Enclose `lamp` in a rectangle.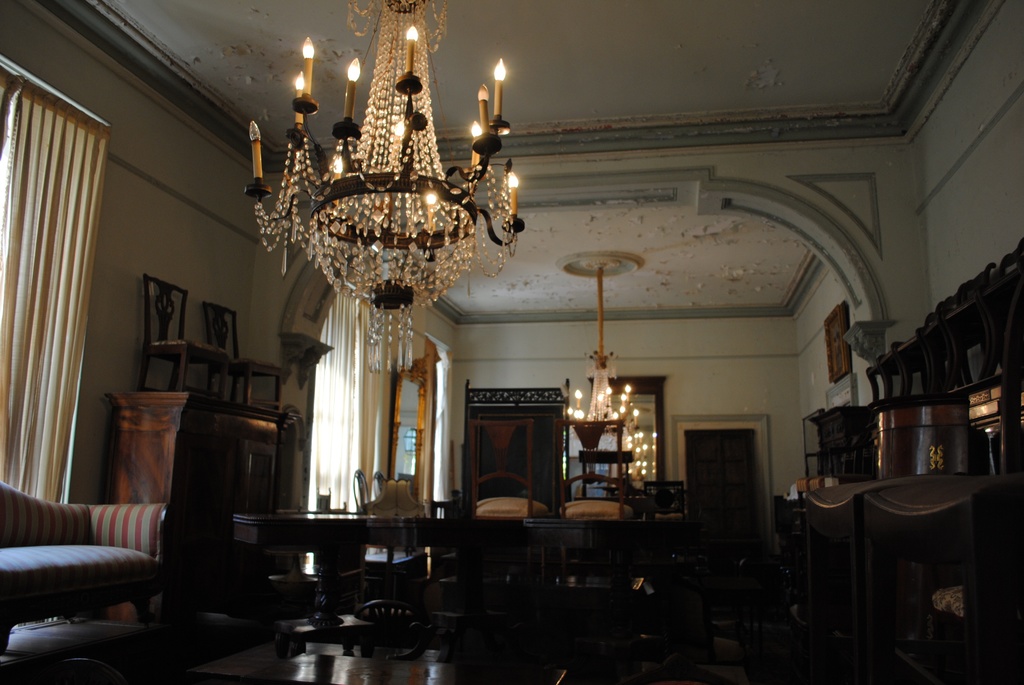
(556,263,646,461).
